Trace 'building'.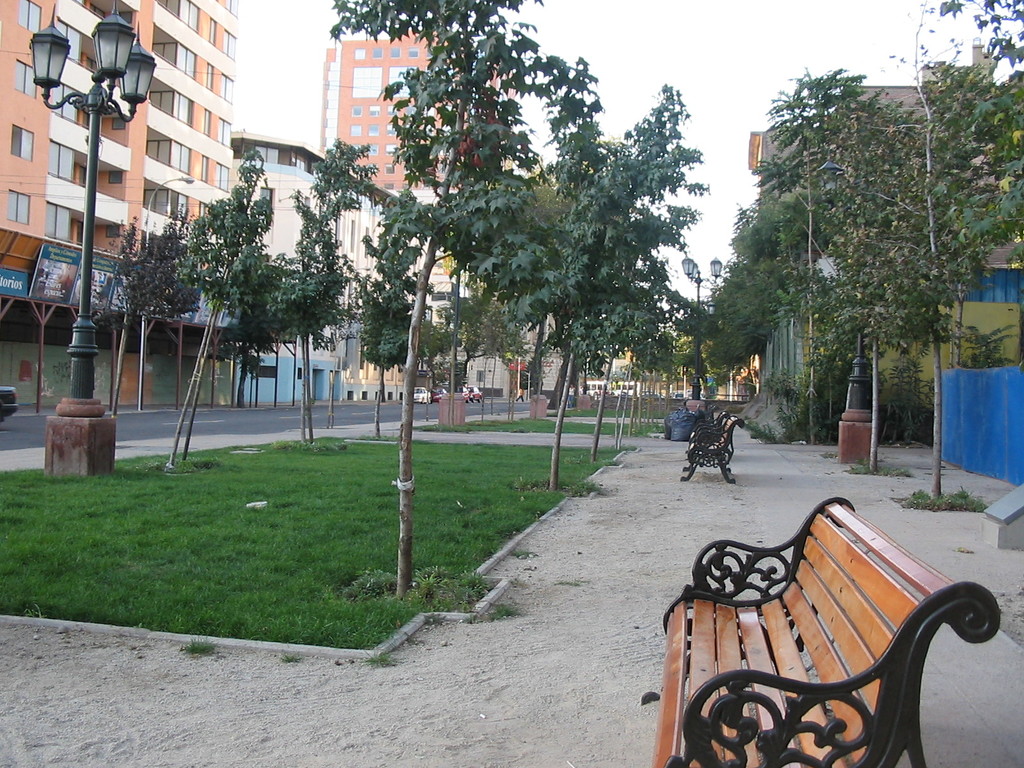
Traced to <region>0, 0, 241, 420</region>.
